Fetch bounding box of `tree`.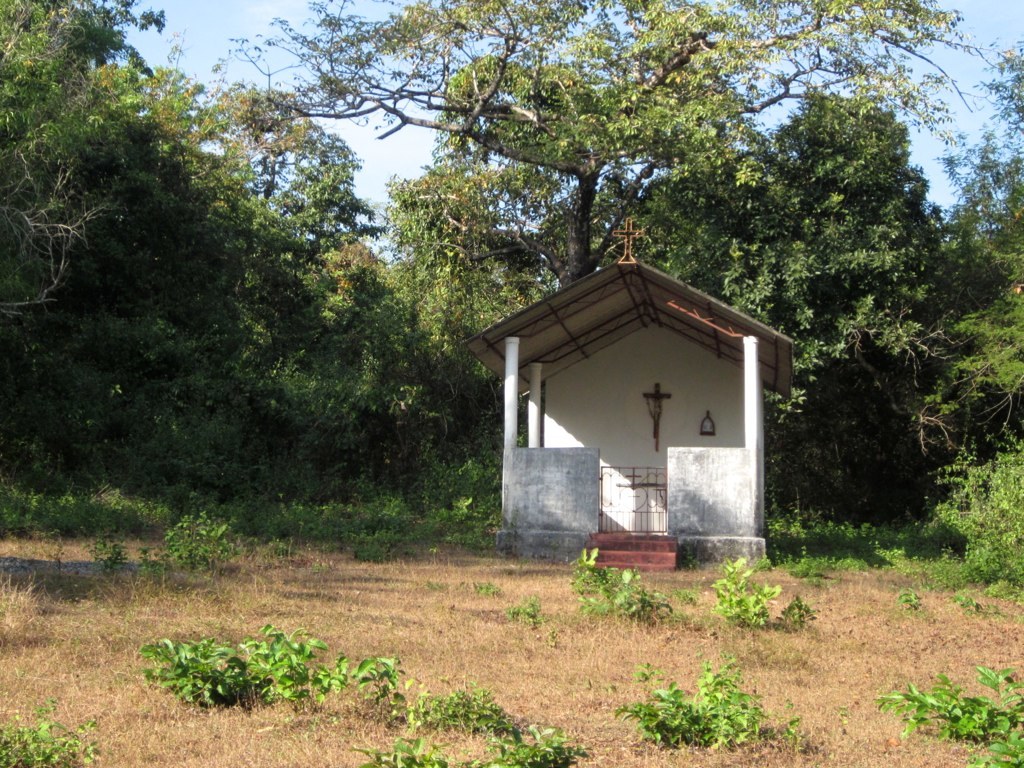
Bbox: [x1=248, y1=0, x2=969, y2=295].
